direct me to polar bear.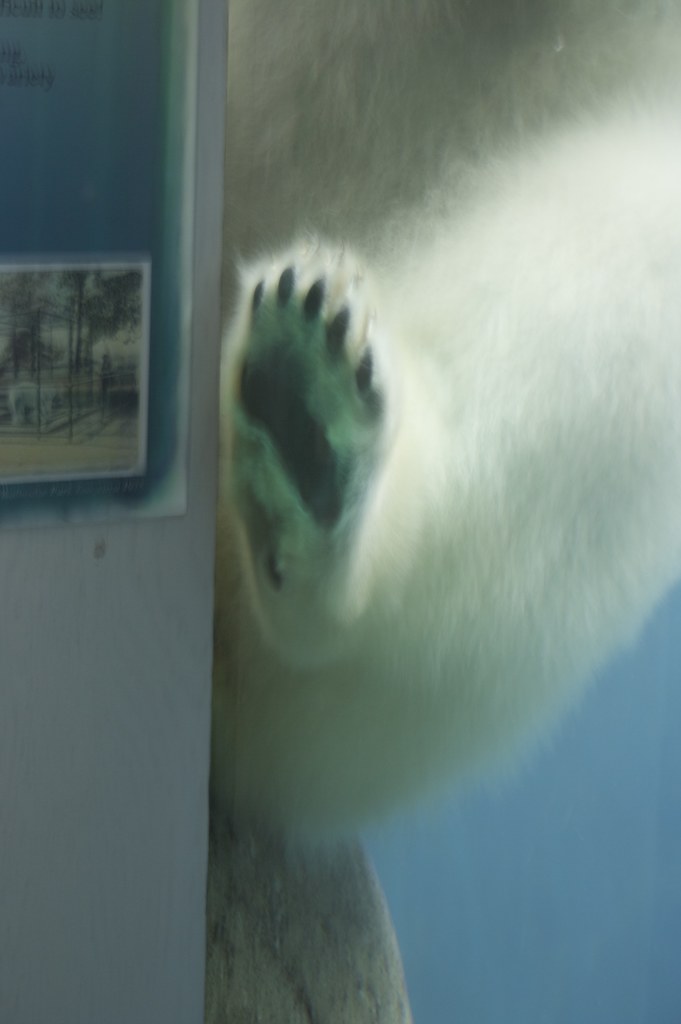
Direction: select_region(211, 0, 680, 841).
